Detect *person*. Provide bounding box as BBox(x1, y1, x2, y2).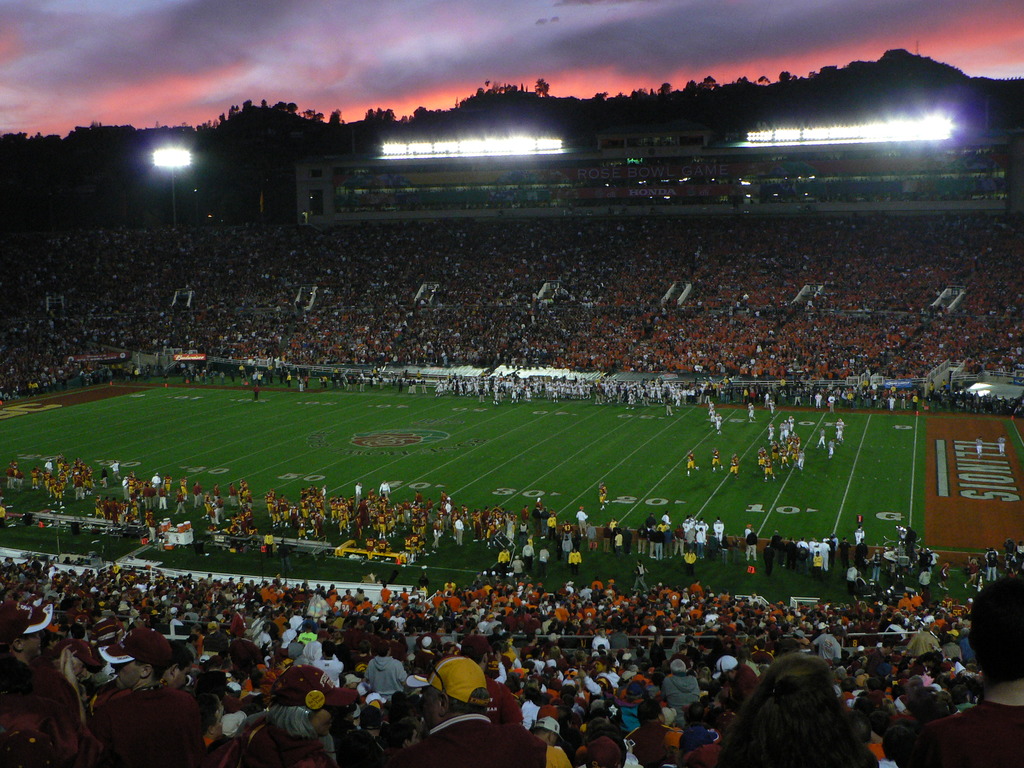
BBox(407, 647, 552, 767).
